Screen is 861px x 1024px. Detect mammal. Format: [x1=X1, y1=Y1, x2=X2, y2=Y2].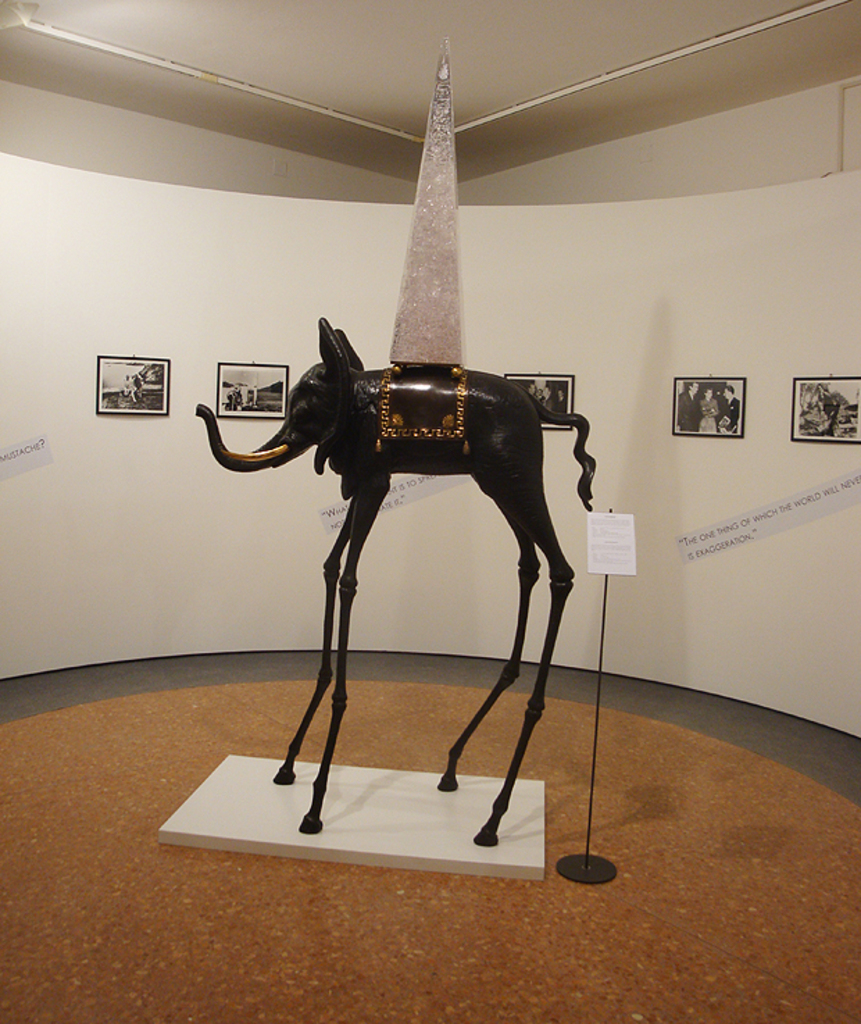
[x1=679, y1=382, x2=701, y2=436].
